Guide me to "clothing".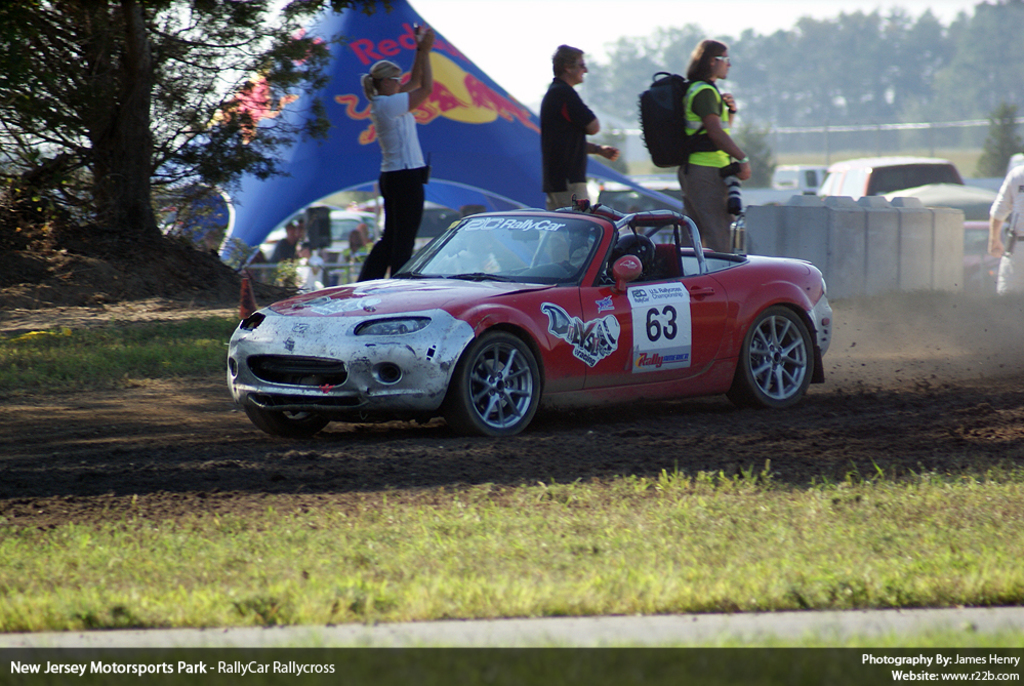
Guidance: [671,69,739,256].
